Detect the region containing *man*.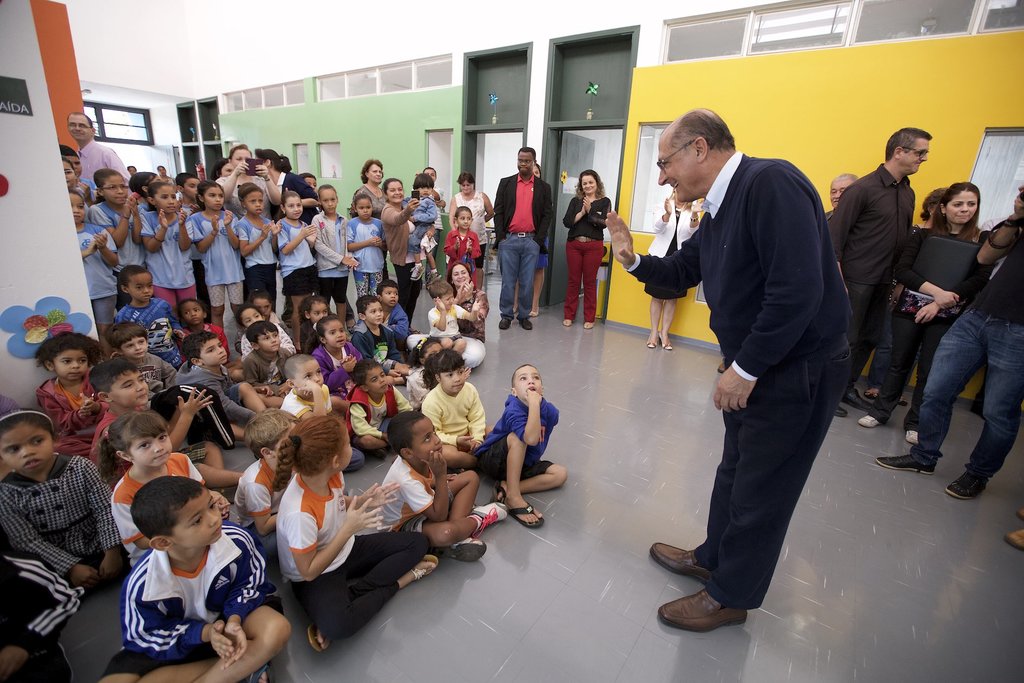
(824,172,856,220).
